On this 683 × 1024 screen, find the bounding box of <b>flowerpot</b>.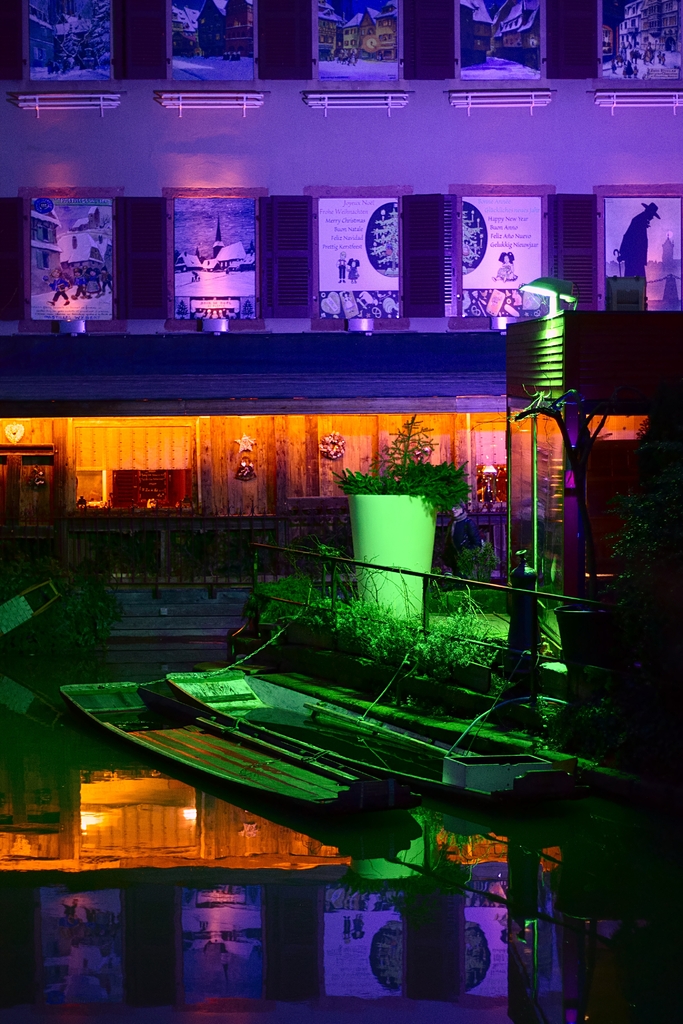
Bounding box: left=336, top=460, right=459, bottom=626.
